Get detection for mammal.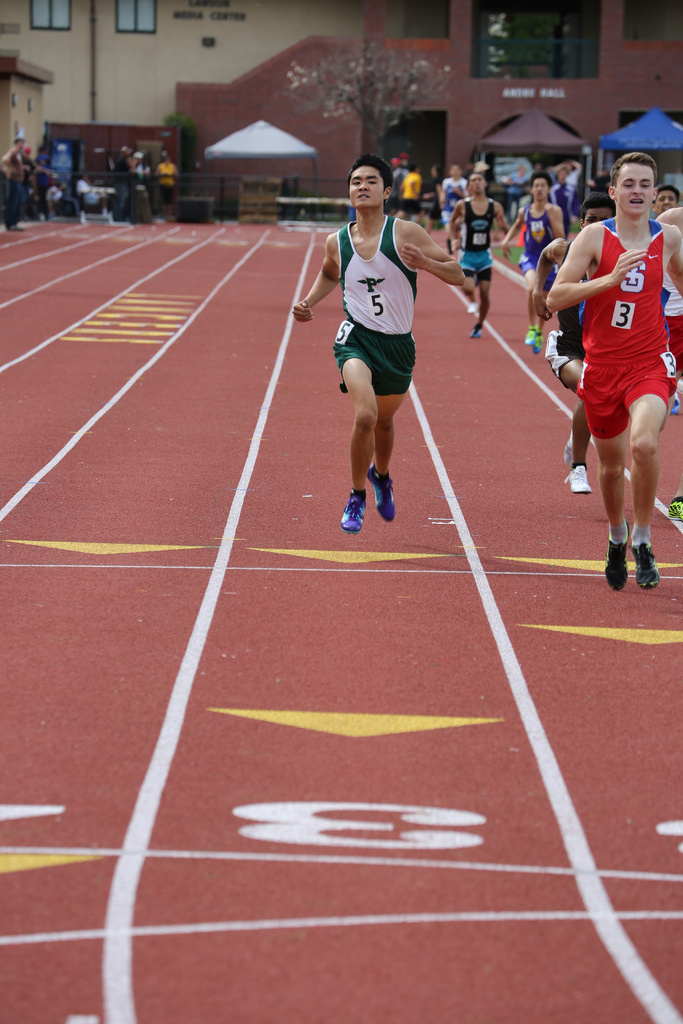
Detection: select_region(658, 184, 680, 218).
